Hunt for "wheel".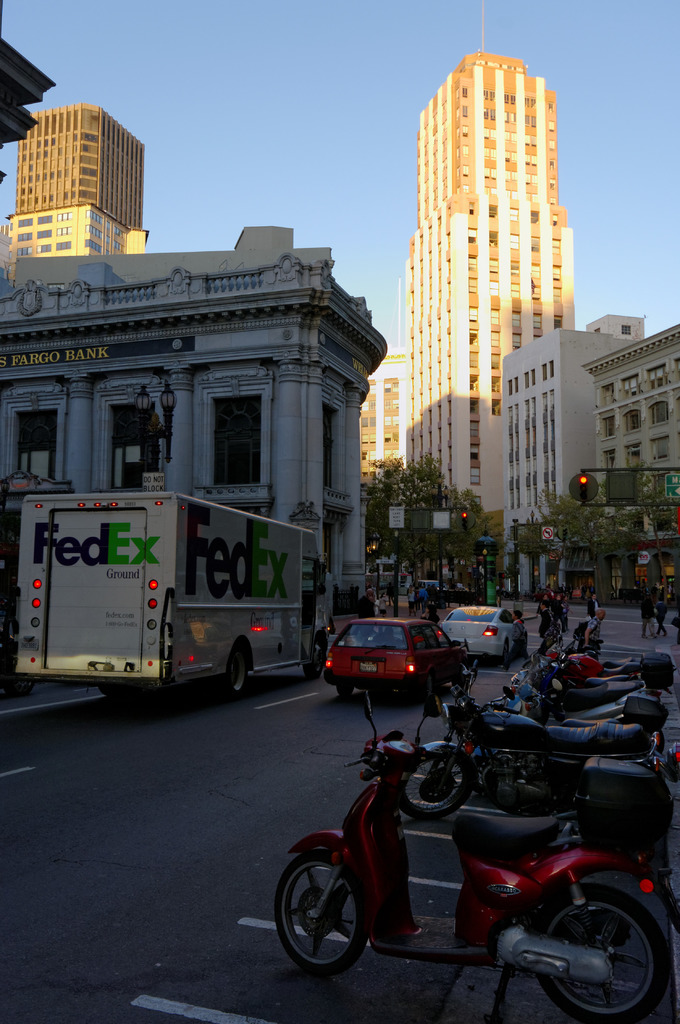
Hunted down at x1=99 y1=685 x2=132 y2=696.
